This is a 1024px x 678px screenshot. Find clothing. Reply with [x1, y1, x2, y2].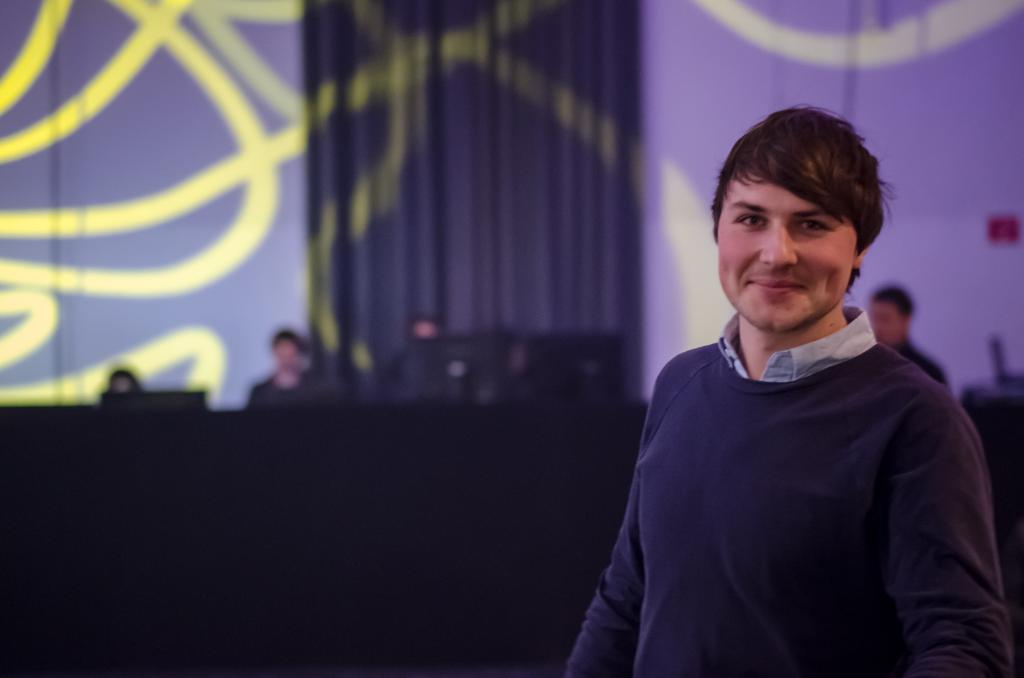
[892, 333, 948, 386].
